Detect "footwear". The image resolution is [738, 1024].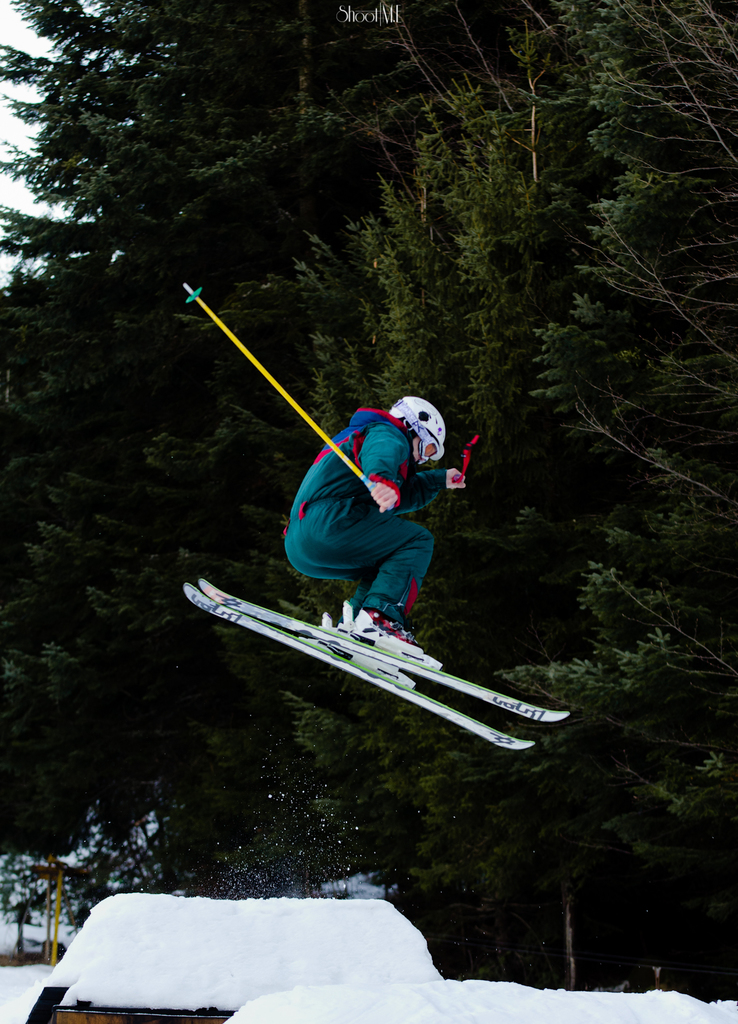
<bbox>333, 603, 363, 636</bbox>.
